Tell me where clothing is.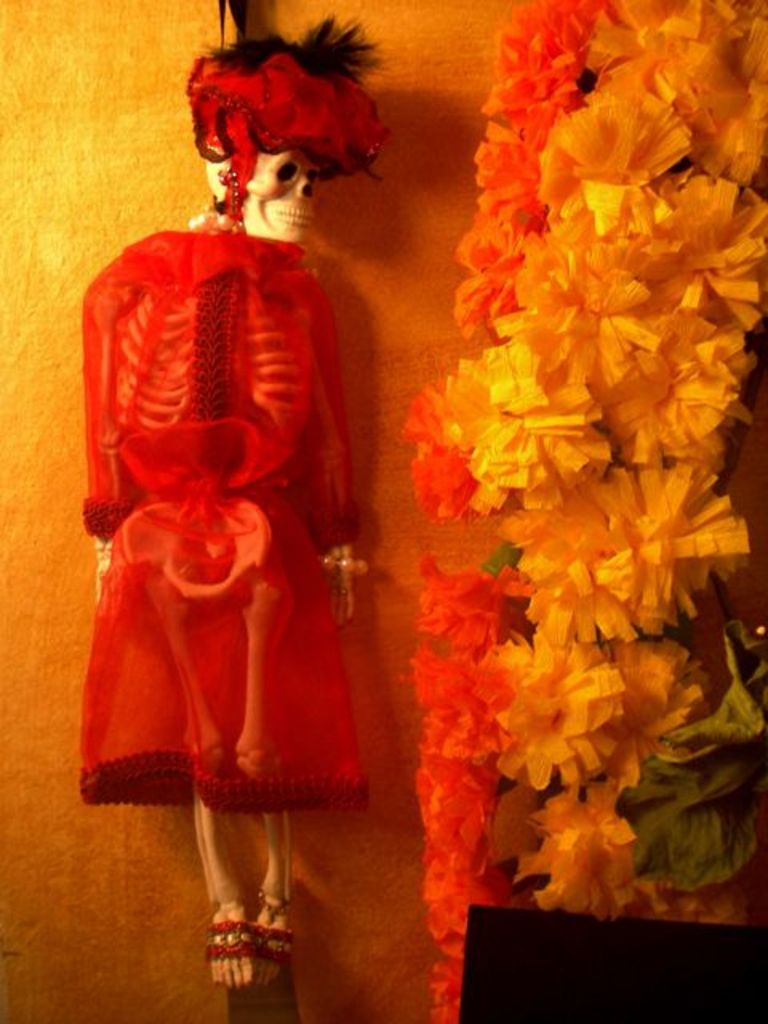
clothing is at <region>70, 312, 366, 826</region>.
